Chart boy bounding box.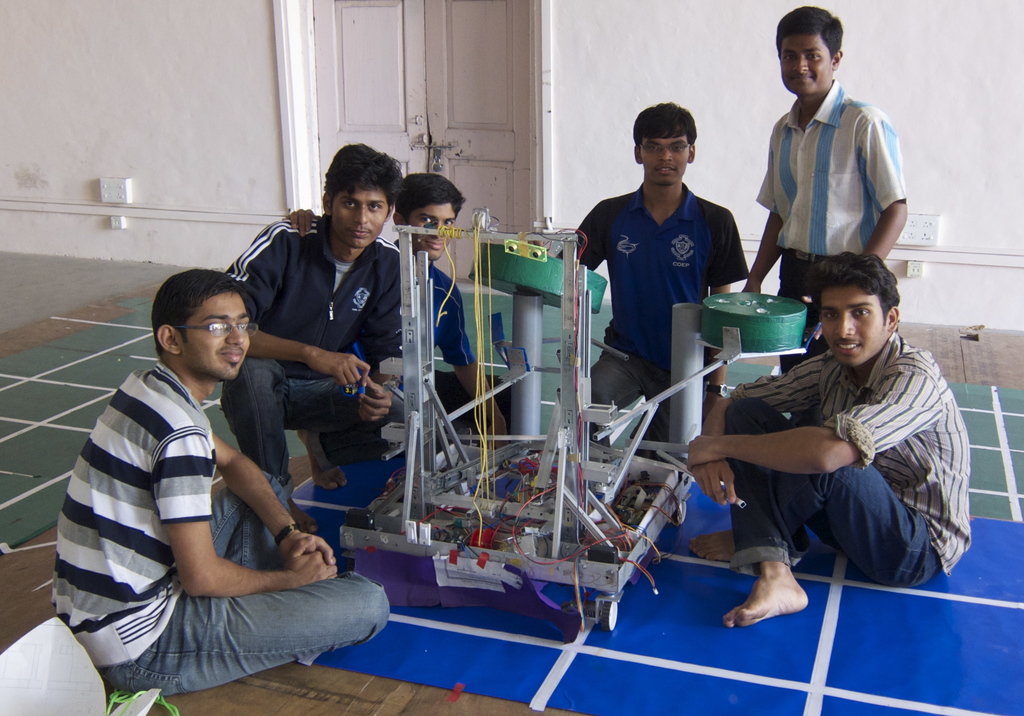
Charted: [x1=227, y1=144, x2=406, y2=534].
